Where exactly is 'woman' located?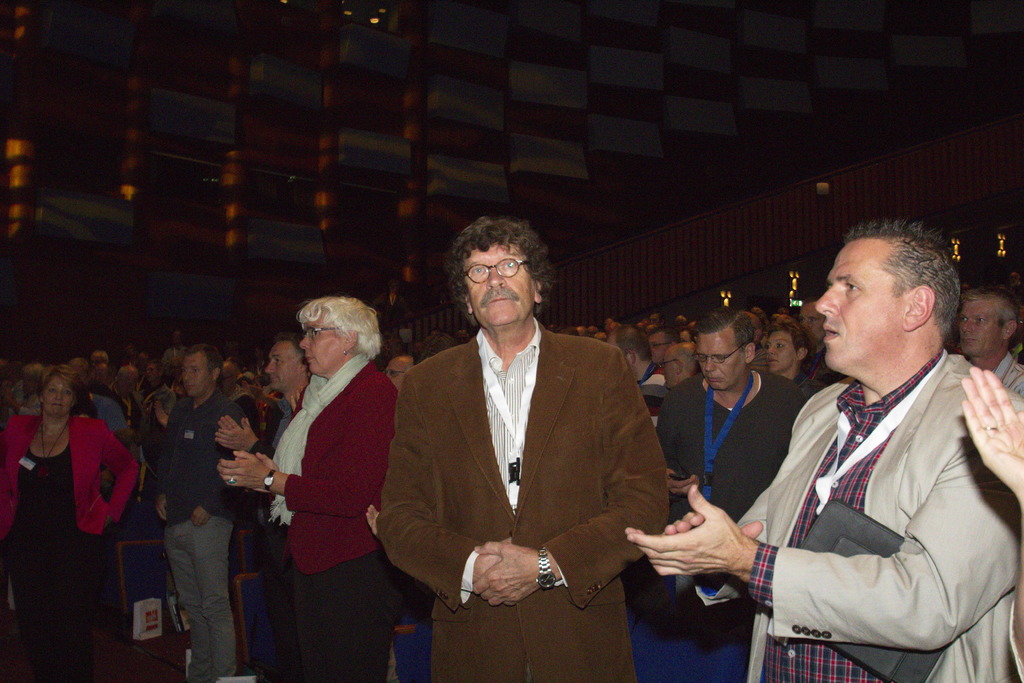
Its bounding box is rect(214, 294, 400, 682).
